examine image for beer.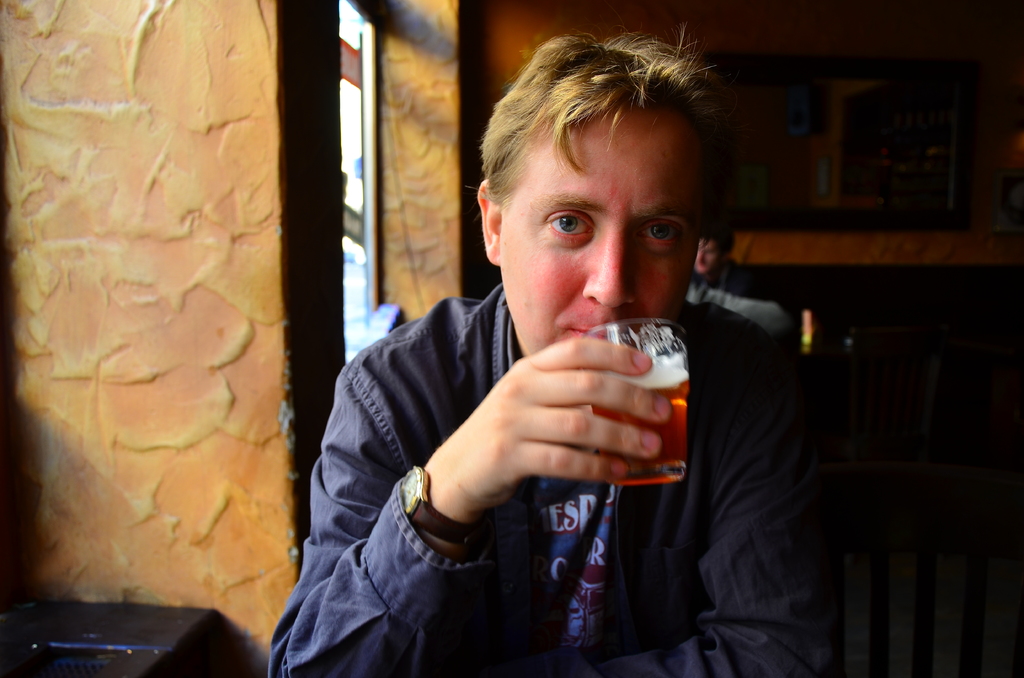
Examination result: select_region(594, 359, 690, 476).
